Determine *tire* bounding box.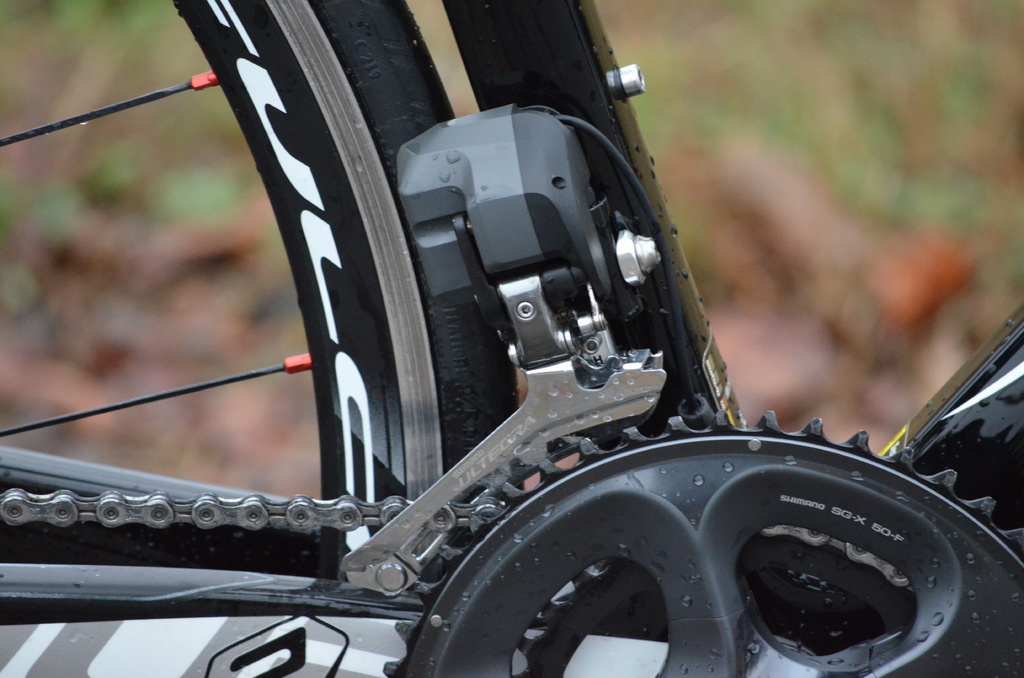
Determined: bbox=(0, 0, 511, 677).
